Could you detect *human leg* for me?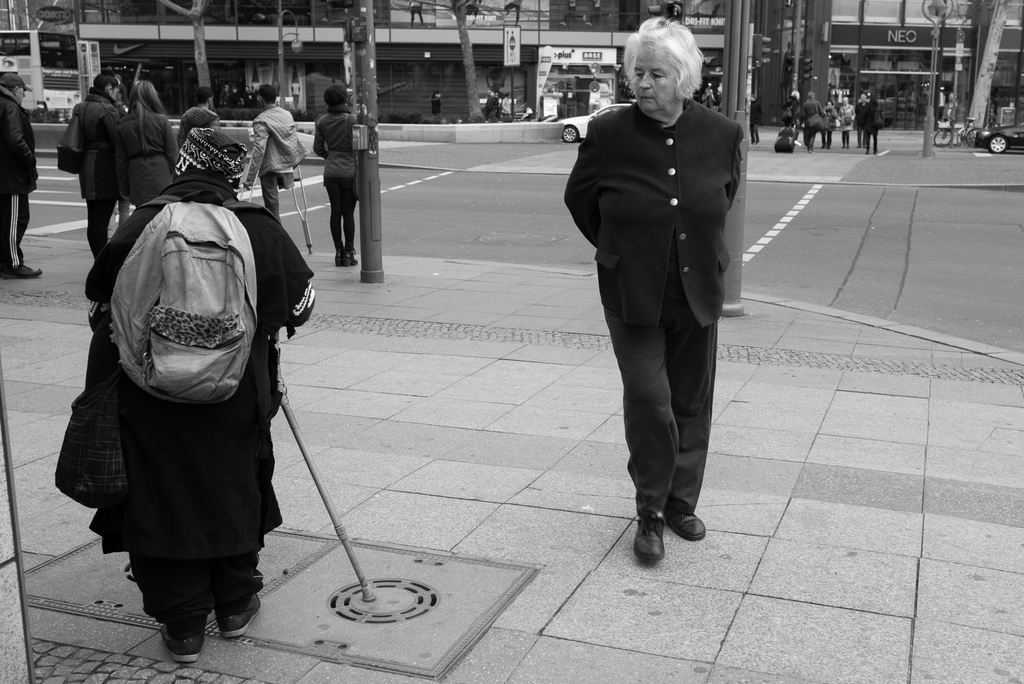
Detection result: [594,257,687,561].
